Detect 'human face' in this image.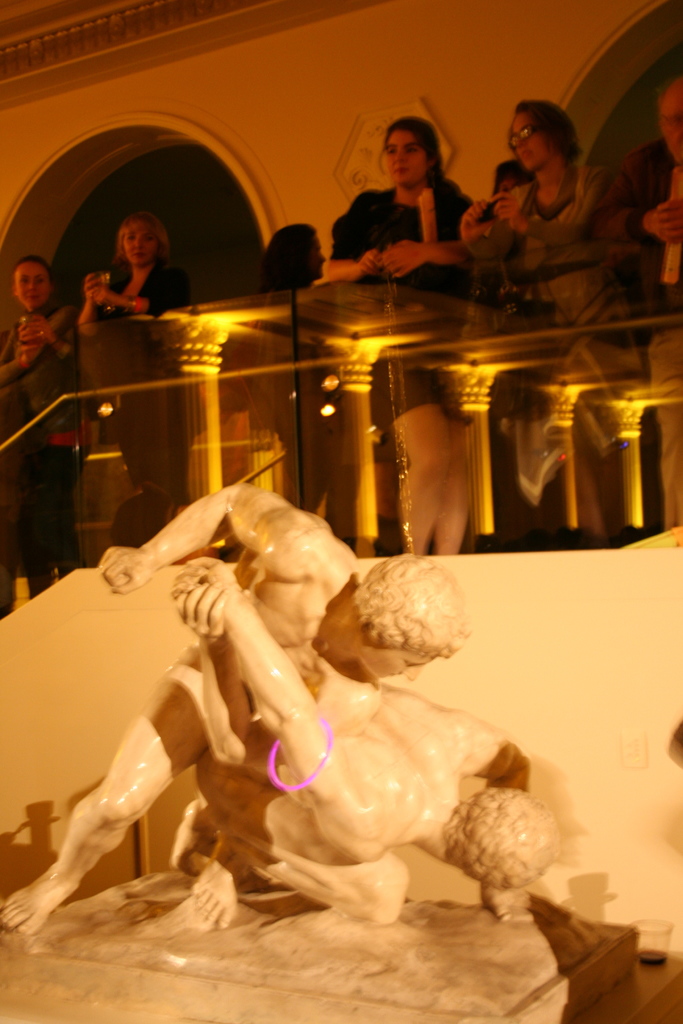
Detection: [x1=384, y1=129, x2=430, y2=183].
